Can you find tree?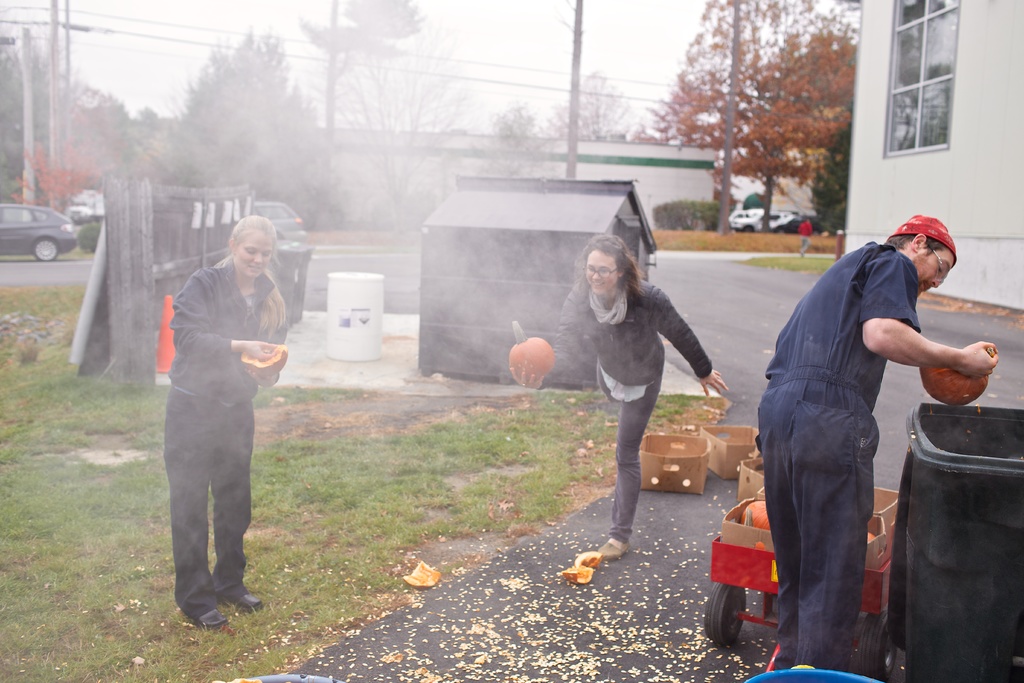
Yes, bounding box: x1=486 y1=106 x2=540 y2=185.
